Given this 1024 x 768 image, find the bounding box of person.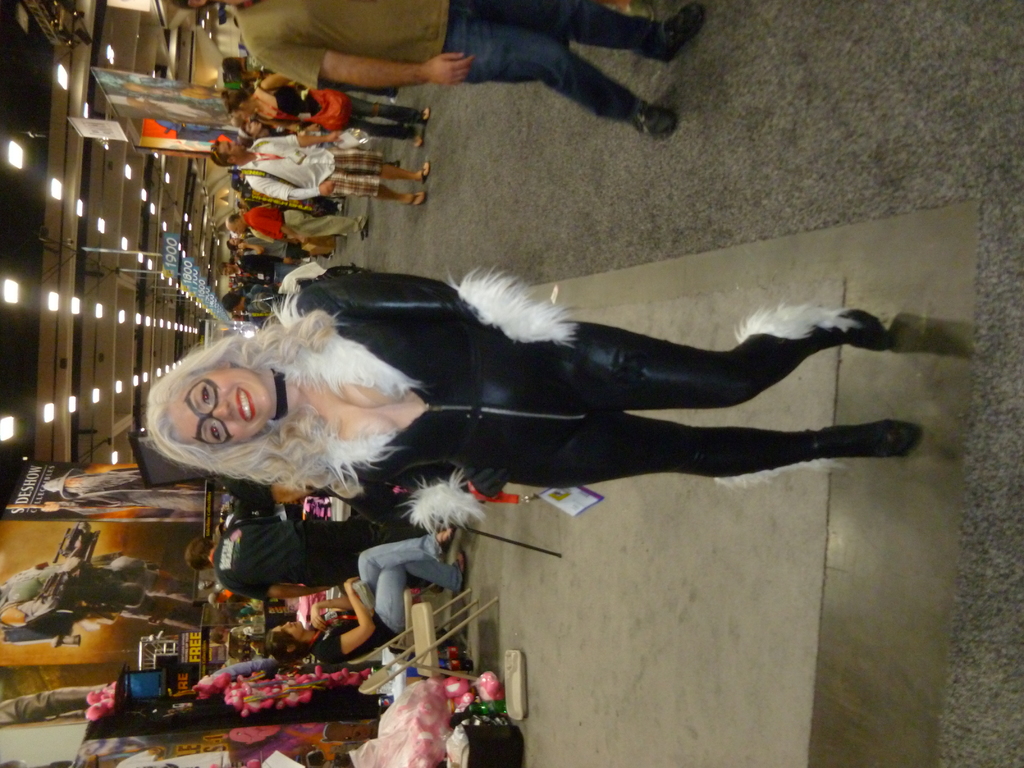
[162, 0, 703, 141].
